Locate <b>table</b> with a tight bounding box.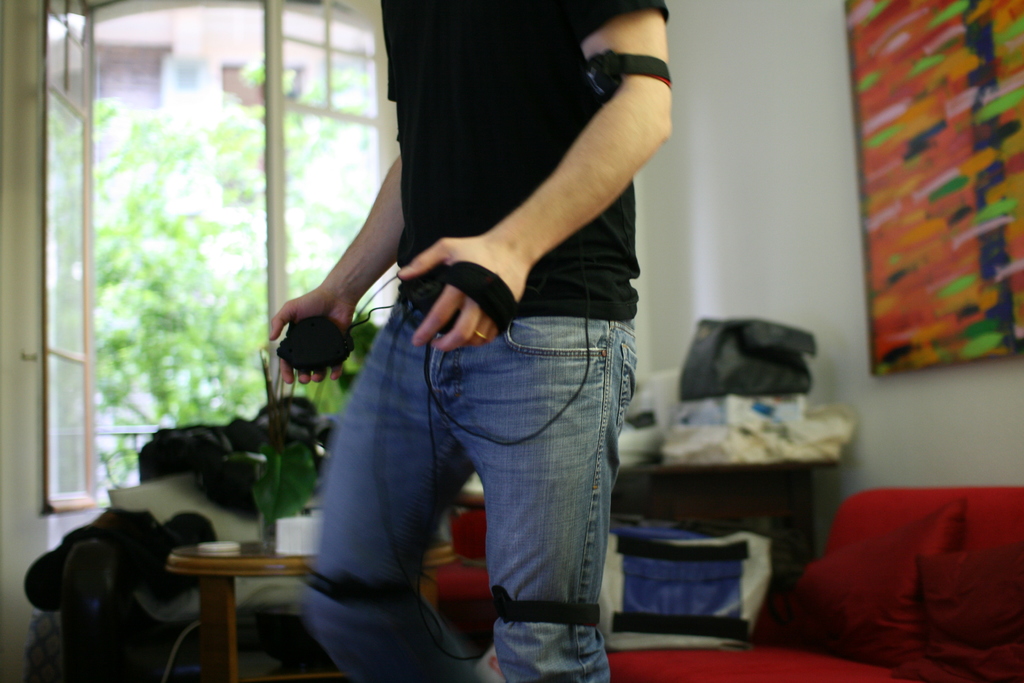
x1=161 y1=536 x2=456 y2=682.
